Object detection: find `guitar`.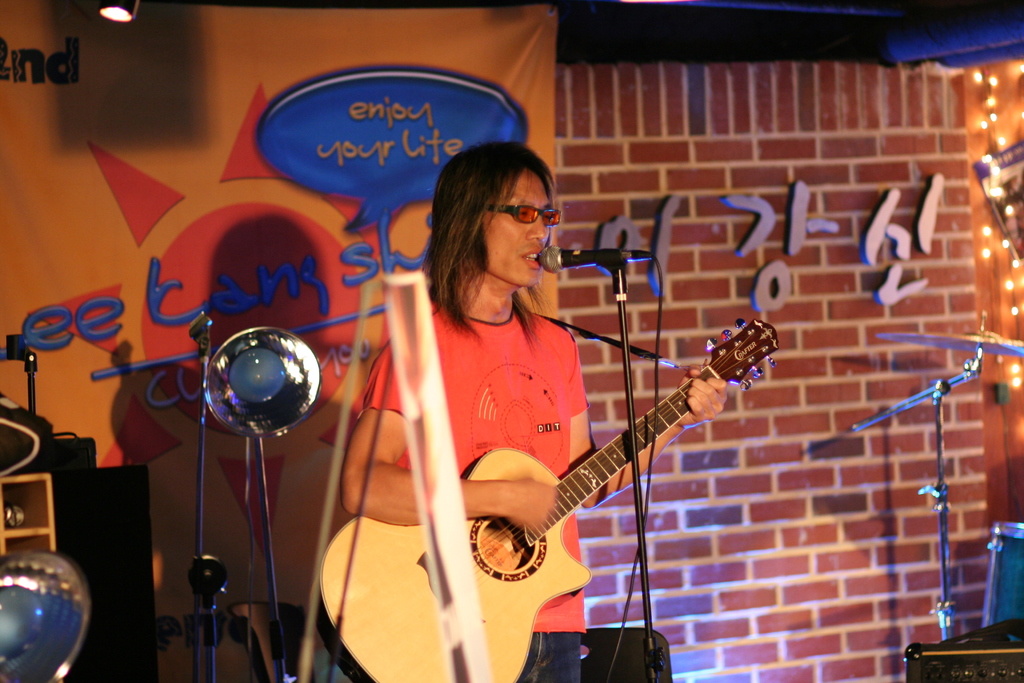
[313,317,781,682].
